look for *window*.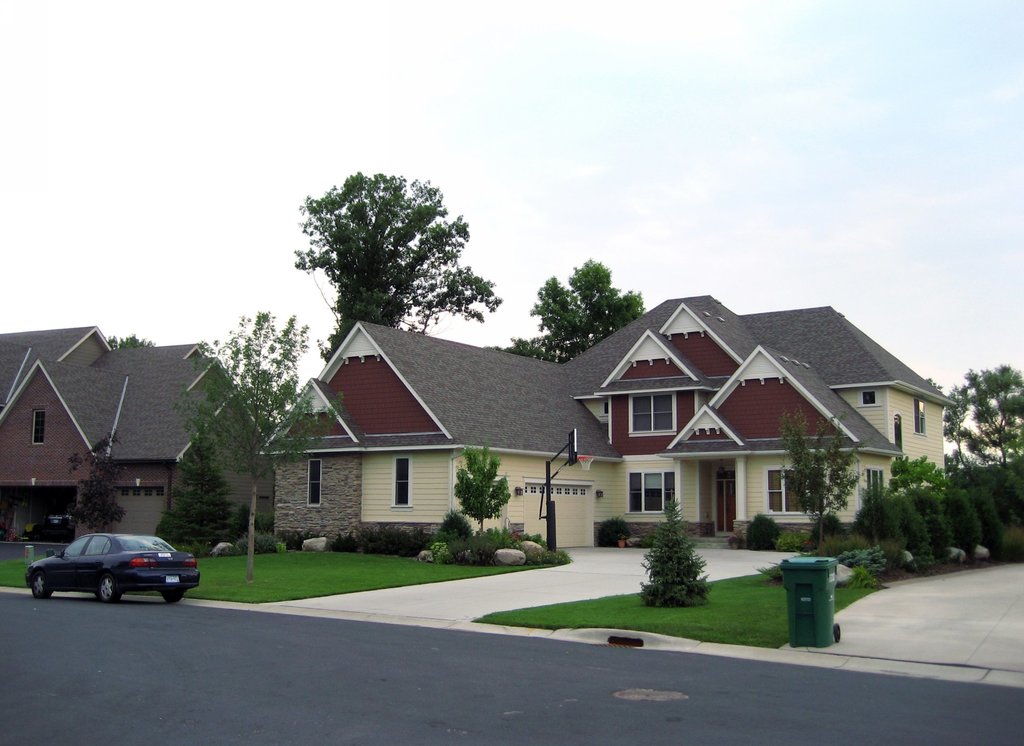
Found: region(867, 471, 883, 514).
